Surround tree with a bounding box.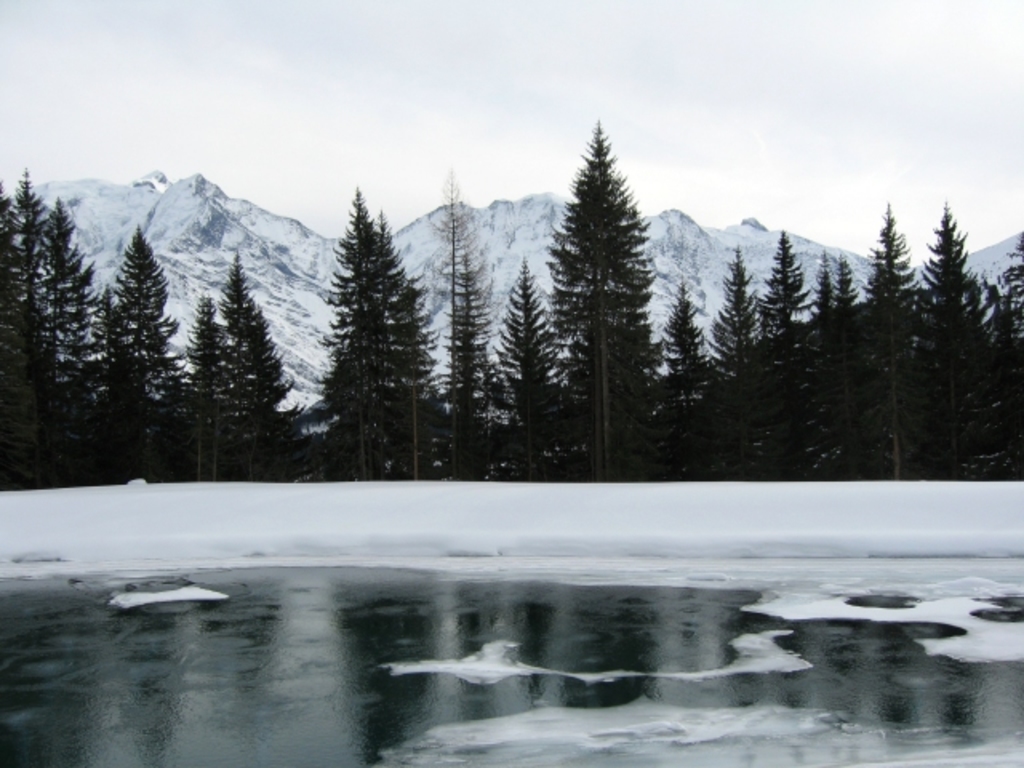
[left=8, top=163, right=59, bottom=424].
